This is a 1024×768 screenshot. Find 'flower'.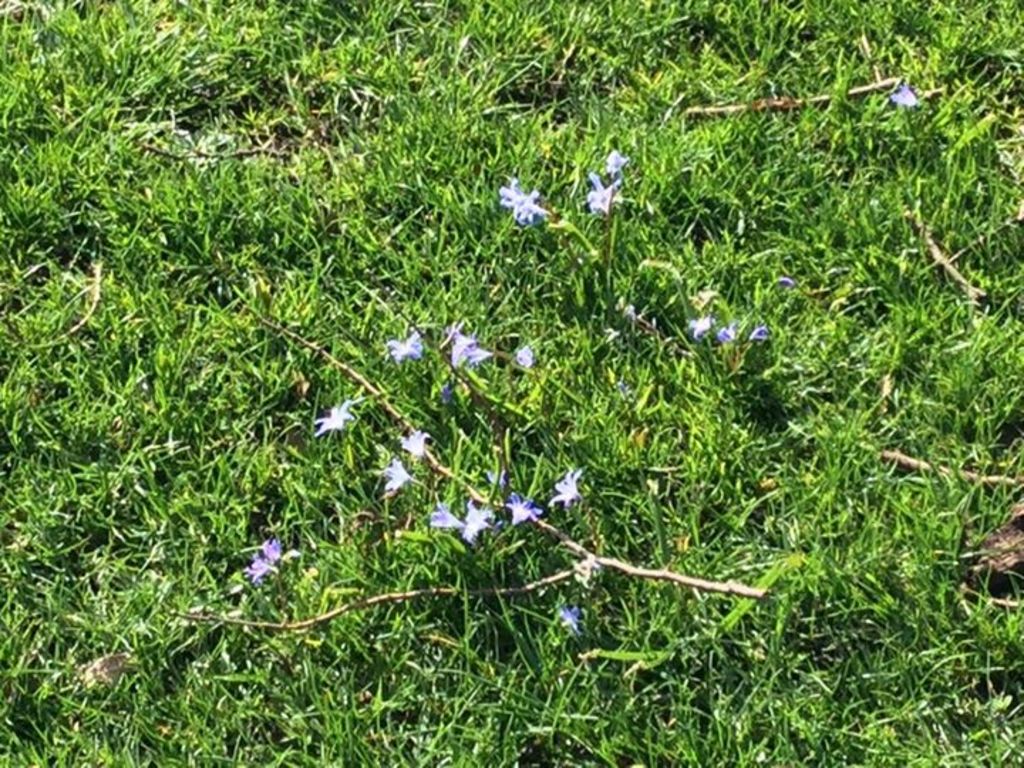
Bounding box: locate(515, 340, 536, 373).
